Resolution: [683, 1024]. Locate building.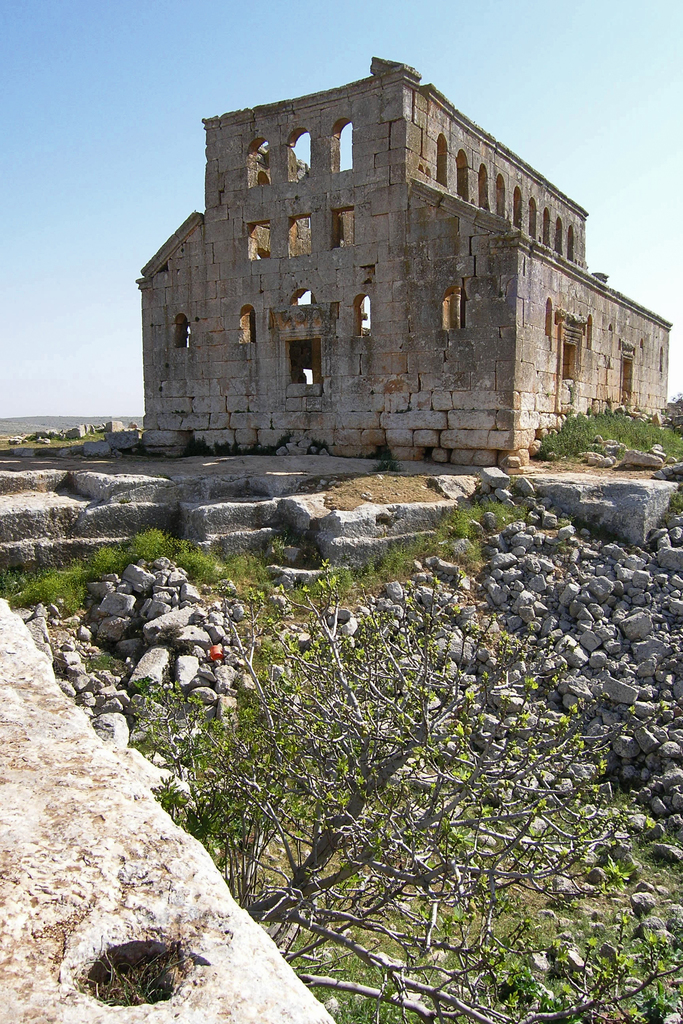
box=[133, 52, 673, 463].
